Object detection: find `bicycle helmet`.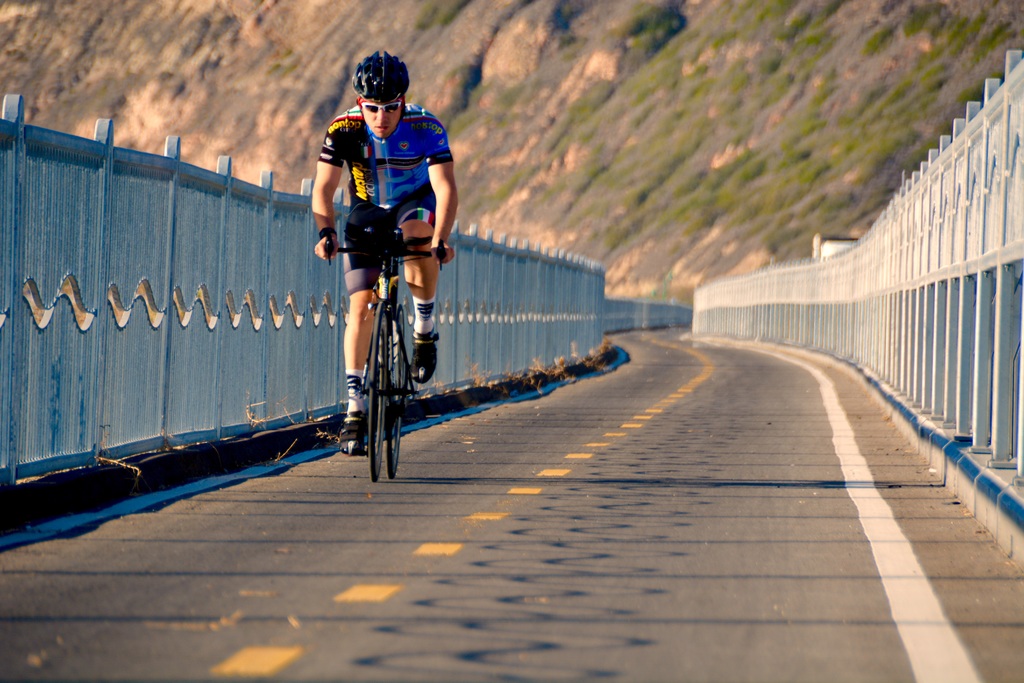
detection(353, 49, 408, 103).
